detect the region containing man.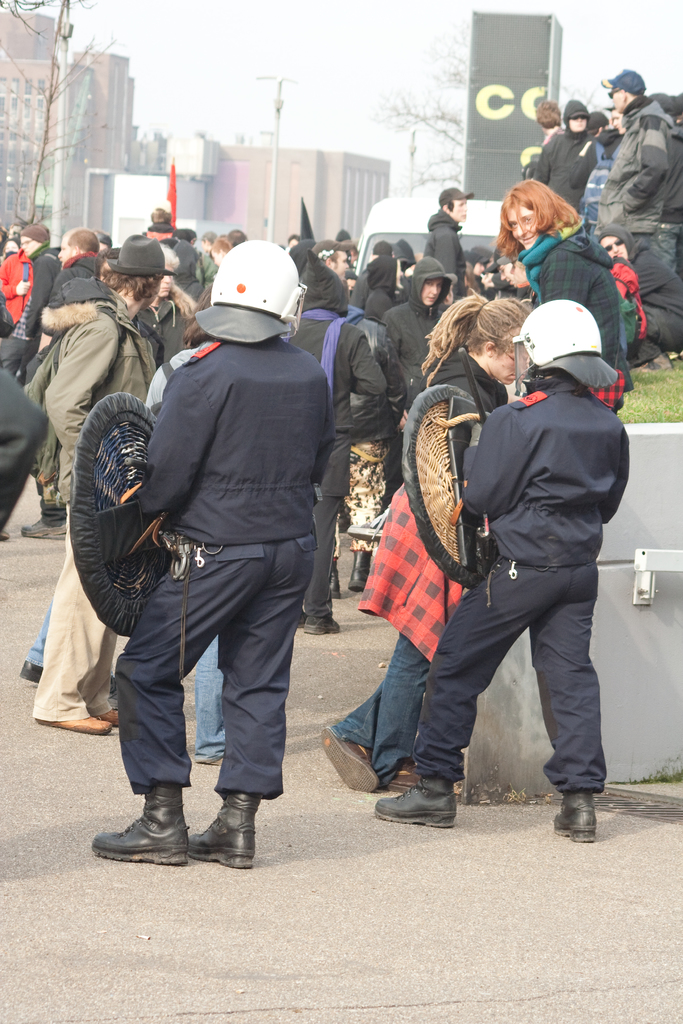
bbox(137, 207, 217, 311).
